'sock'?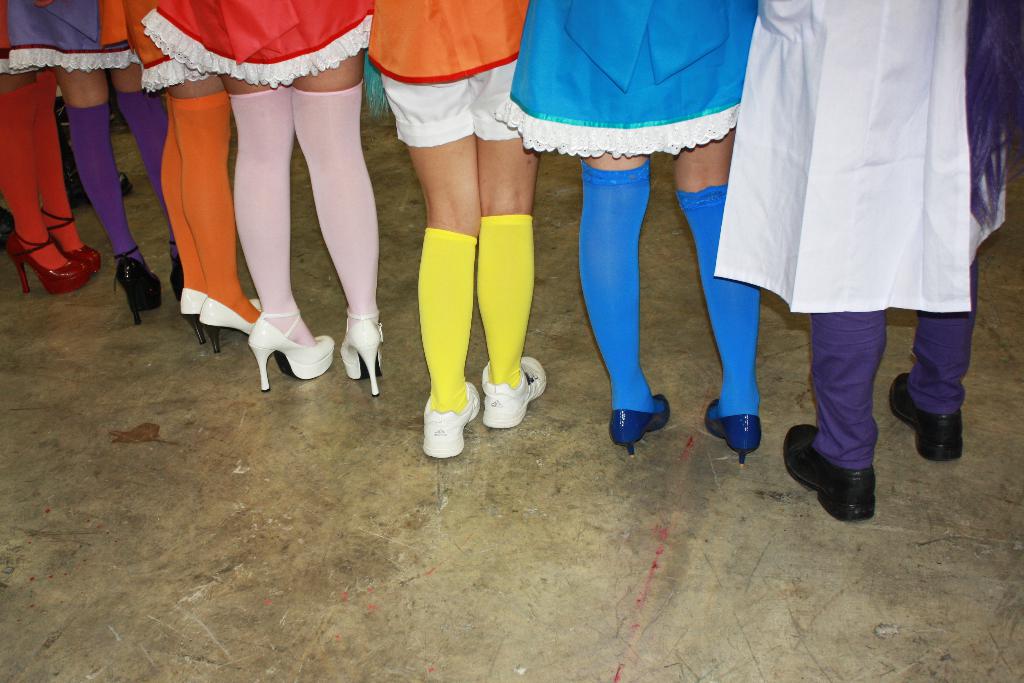
detection(419, 229, 476, 412)
